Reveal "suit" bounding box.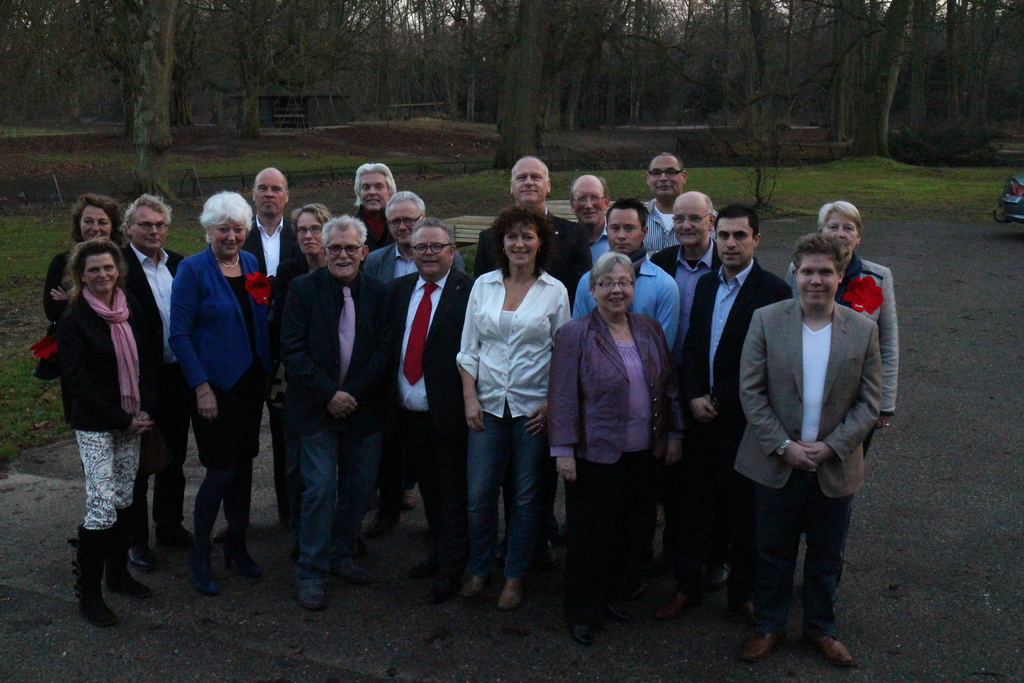
Revealed: detection(170, 245, 278, 393).
